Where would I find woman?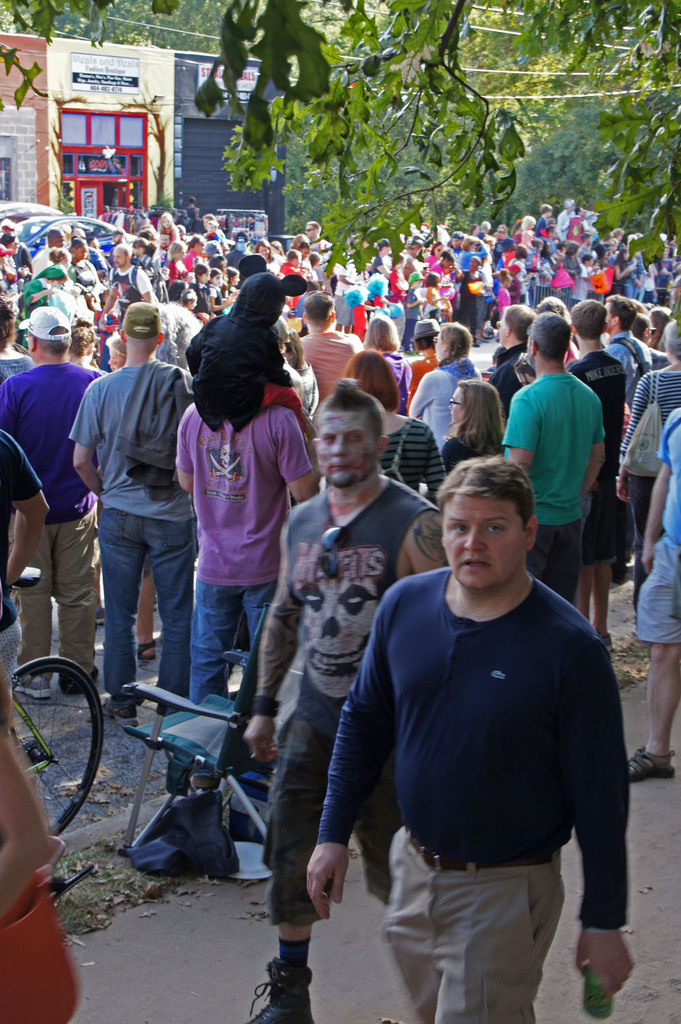
At rect(559, 241, 584, 281).
